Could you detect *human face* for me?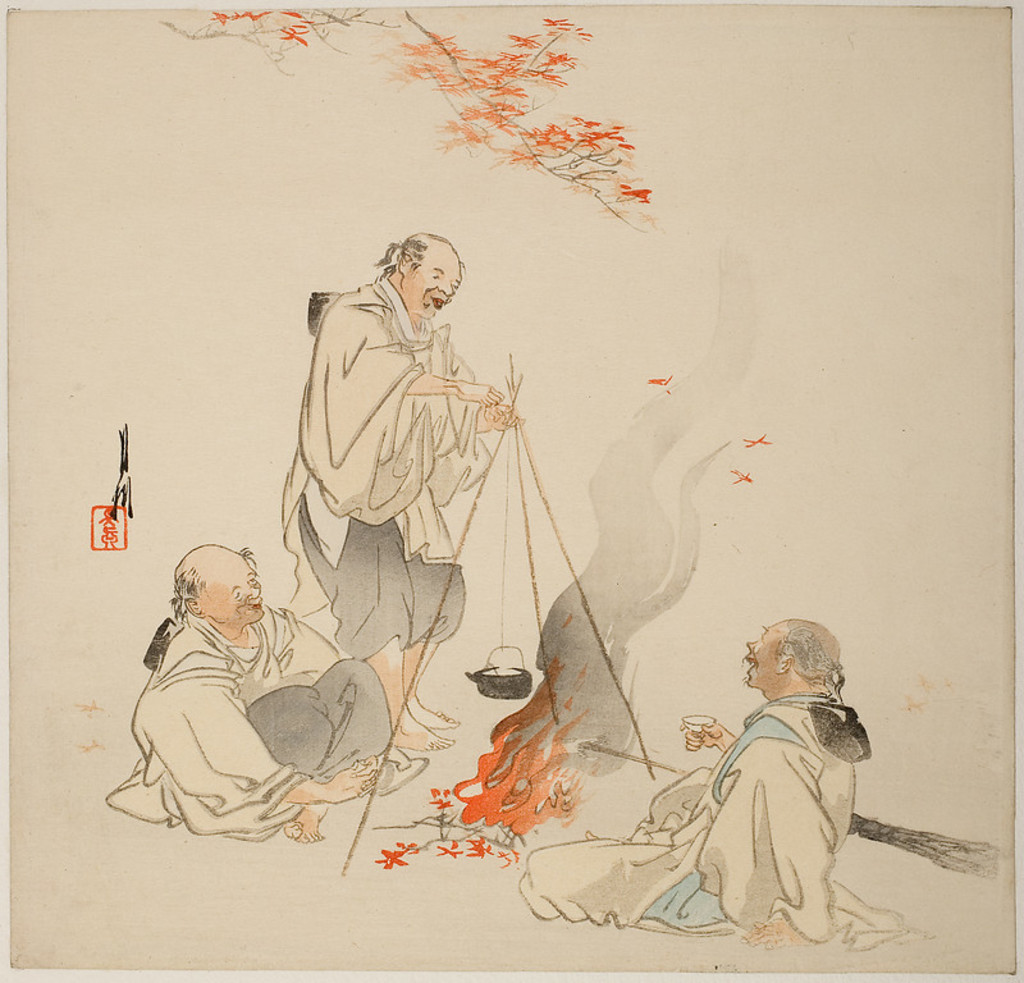
Detection result: <bbox>401, 255, 463, 321</bbox>.
